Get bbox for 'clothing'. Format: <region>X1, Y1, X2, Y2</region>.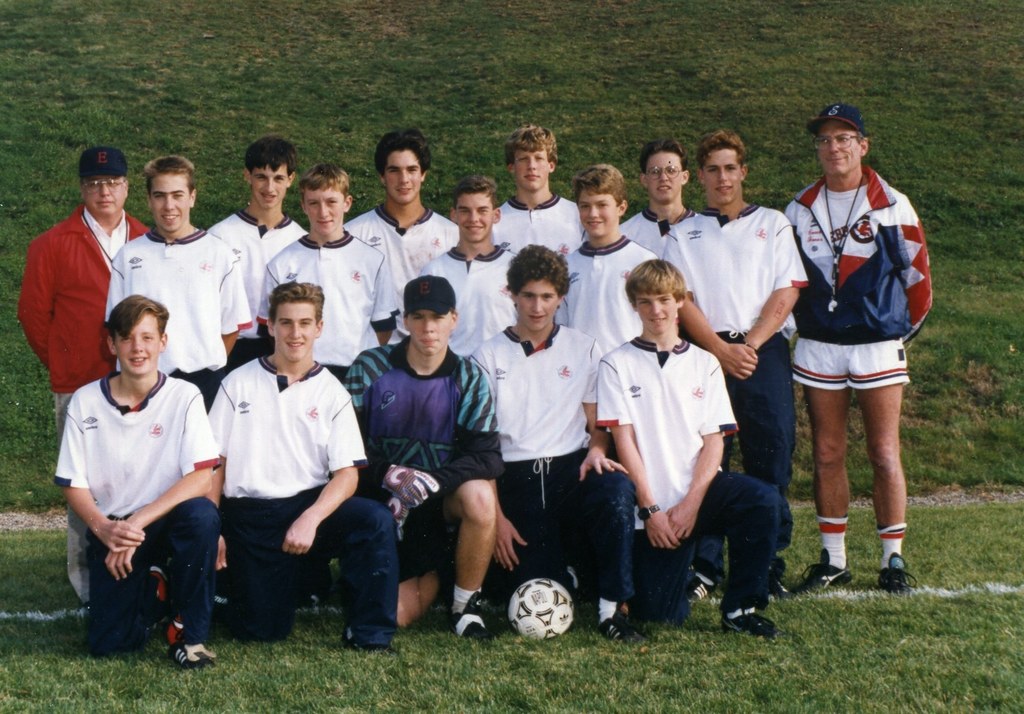
<region>327, 328, 509, 639</region>.
